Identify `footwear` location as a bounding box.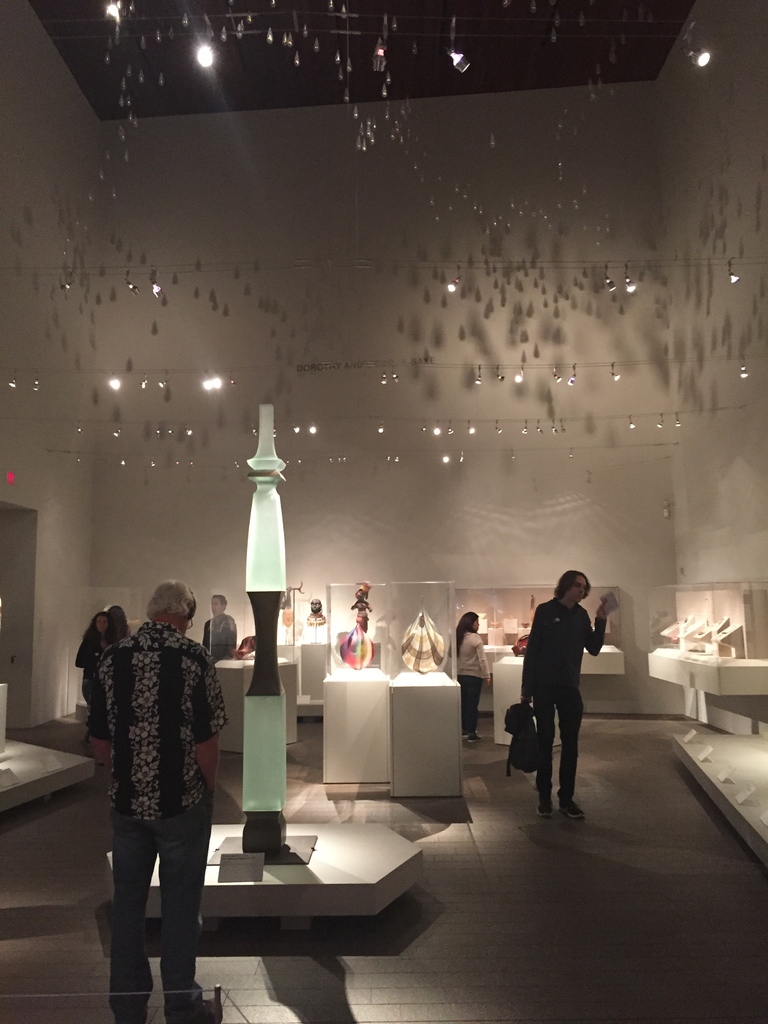
161:982:200:1009.
